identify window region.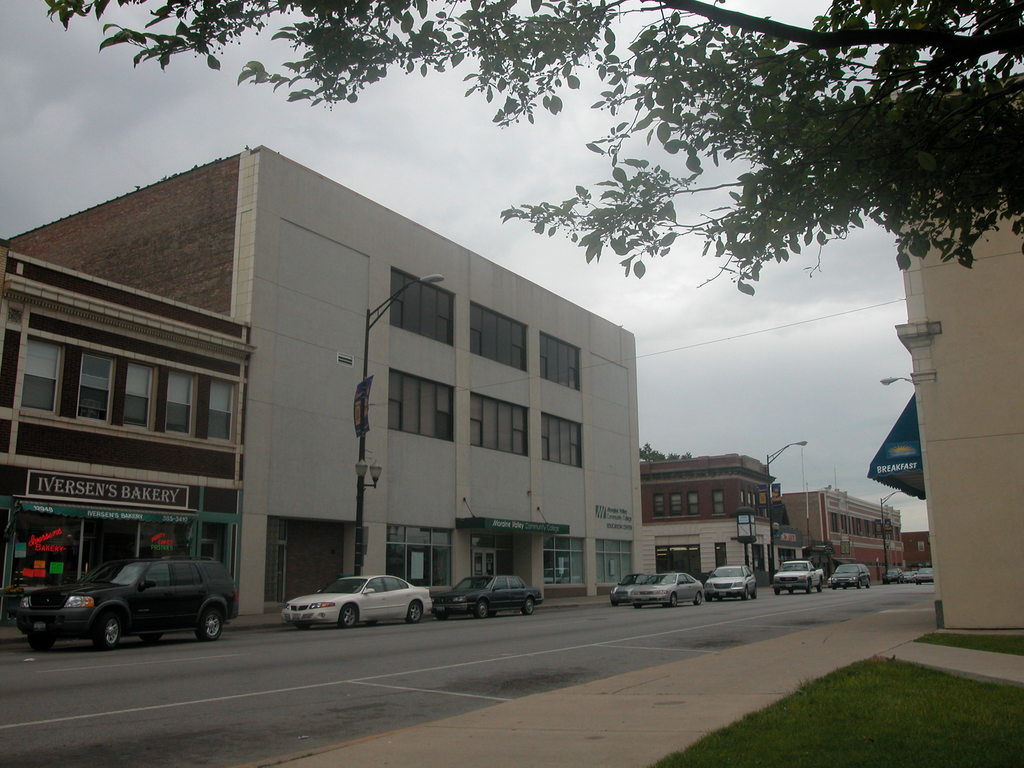
Region: locate(600, 543, 635, 581).
